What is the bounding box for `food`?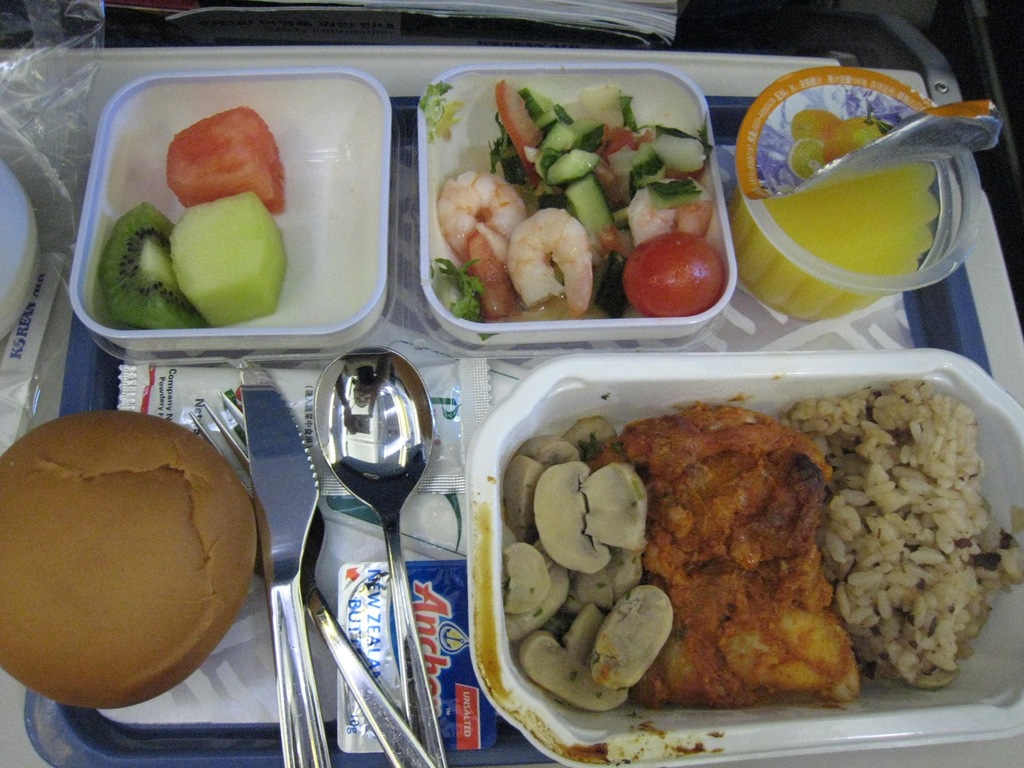
crop(0, 410, 260, 712).
